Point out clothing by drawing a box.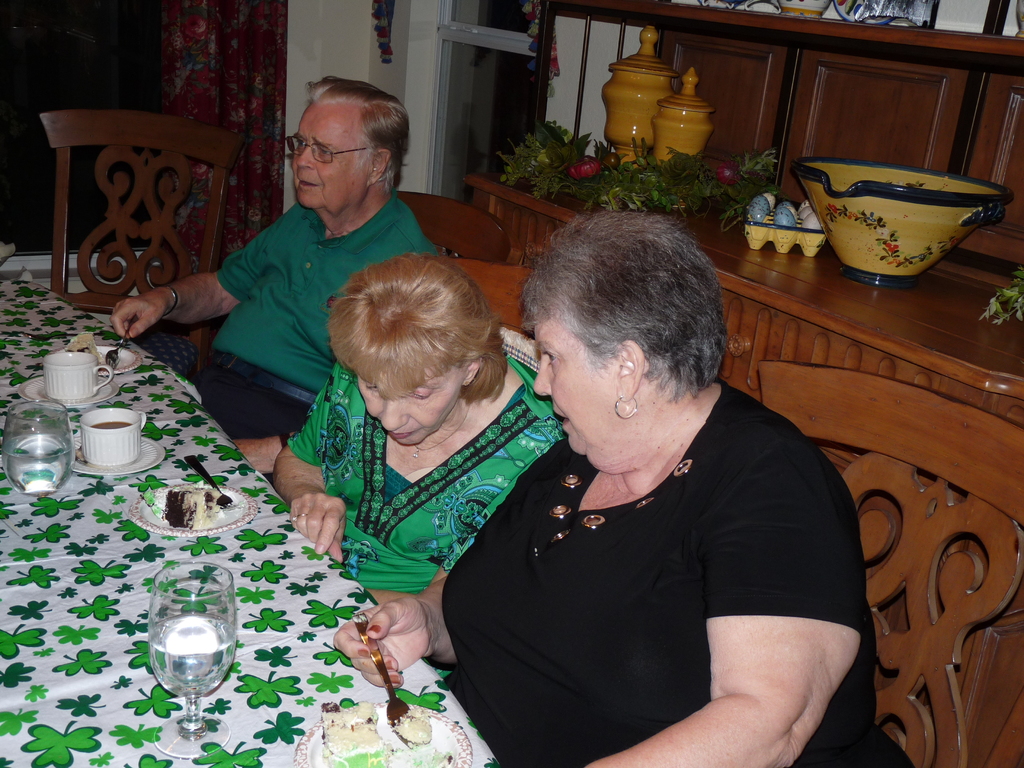
<region>287, 331, 572, 680</region>.
